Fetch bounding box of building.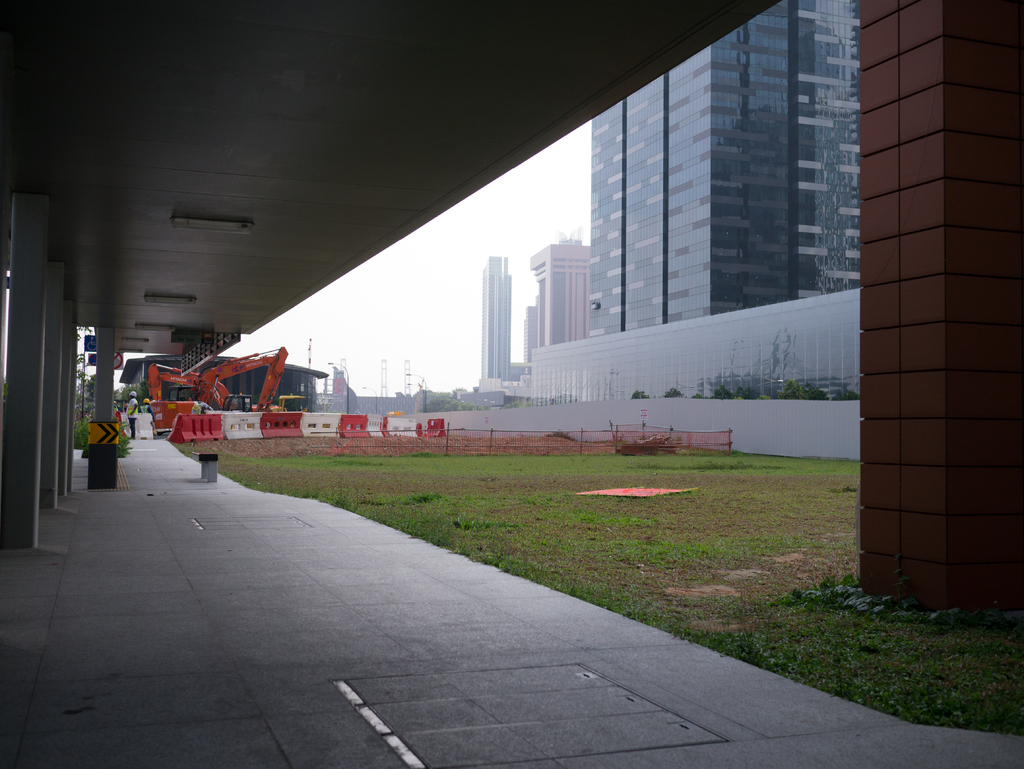
Bbox: l=486, t=256, r=518, b=401.
